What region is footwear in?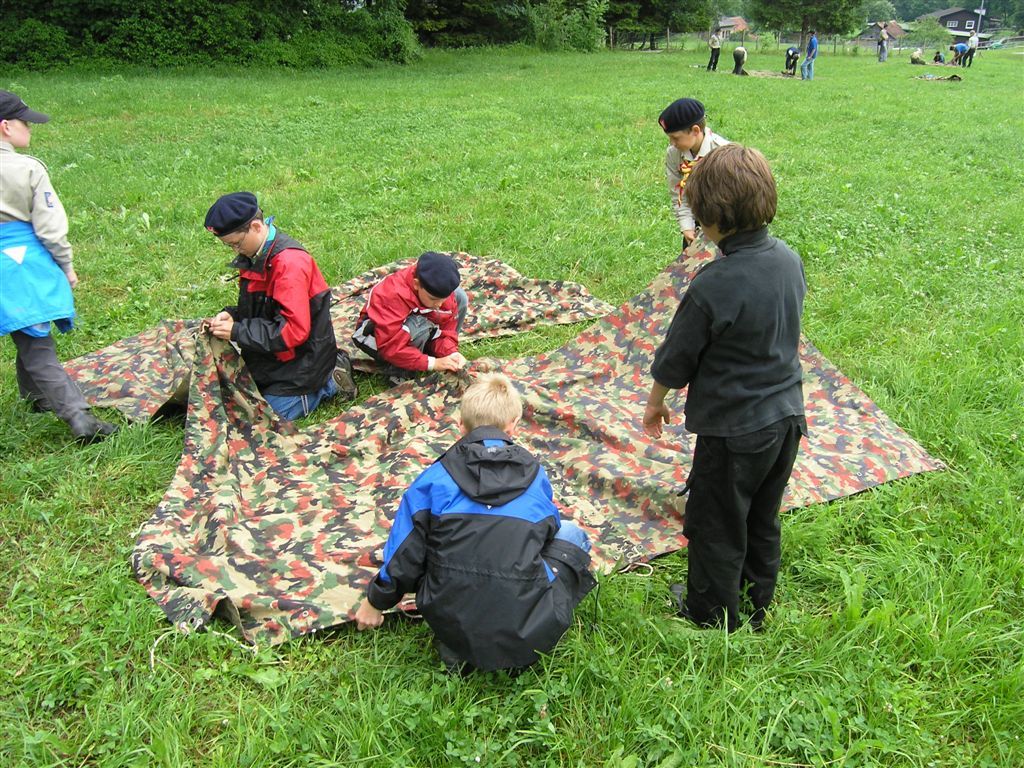
[left=71, top=410, right=115, bottom=447].
